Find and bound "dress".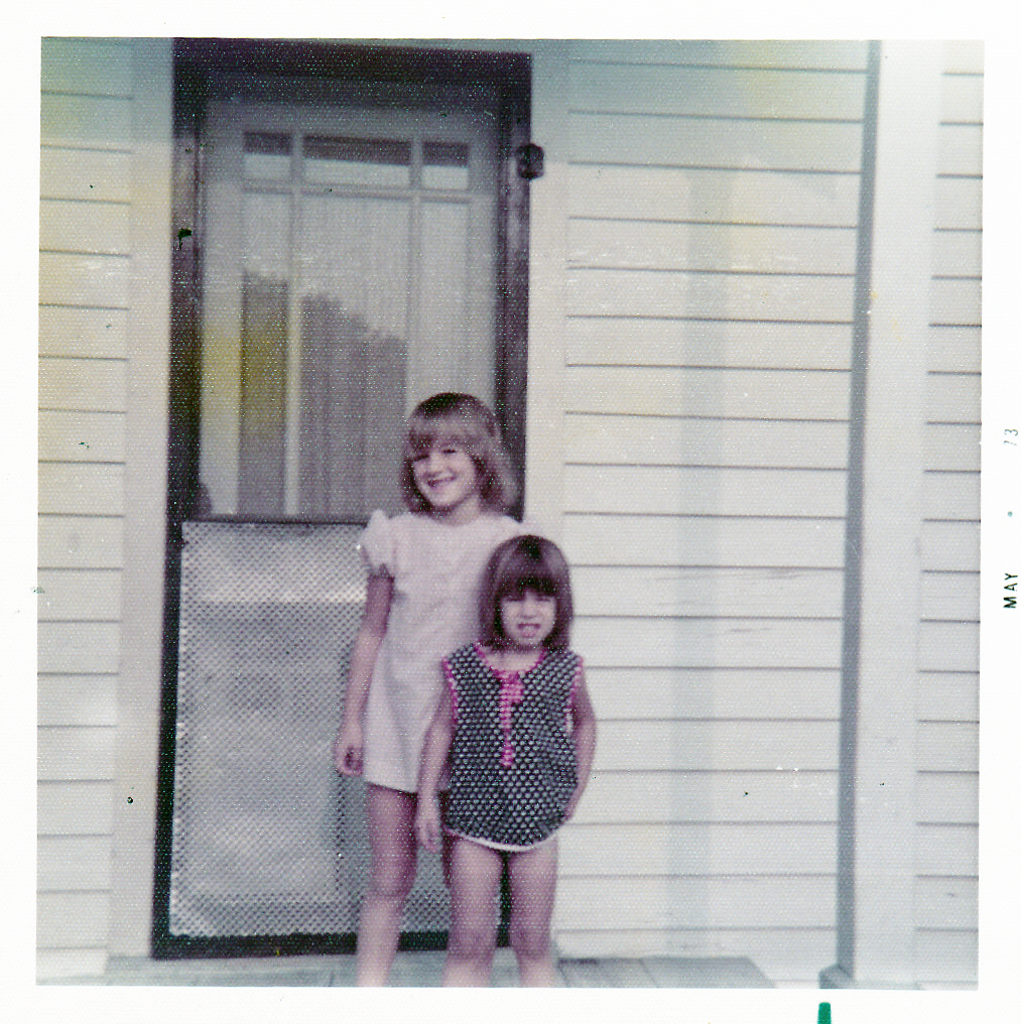
Bound: [left=356, top=507, right=523, bottom=794].
